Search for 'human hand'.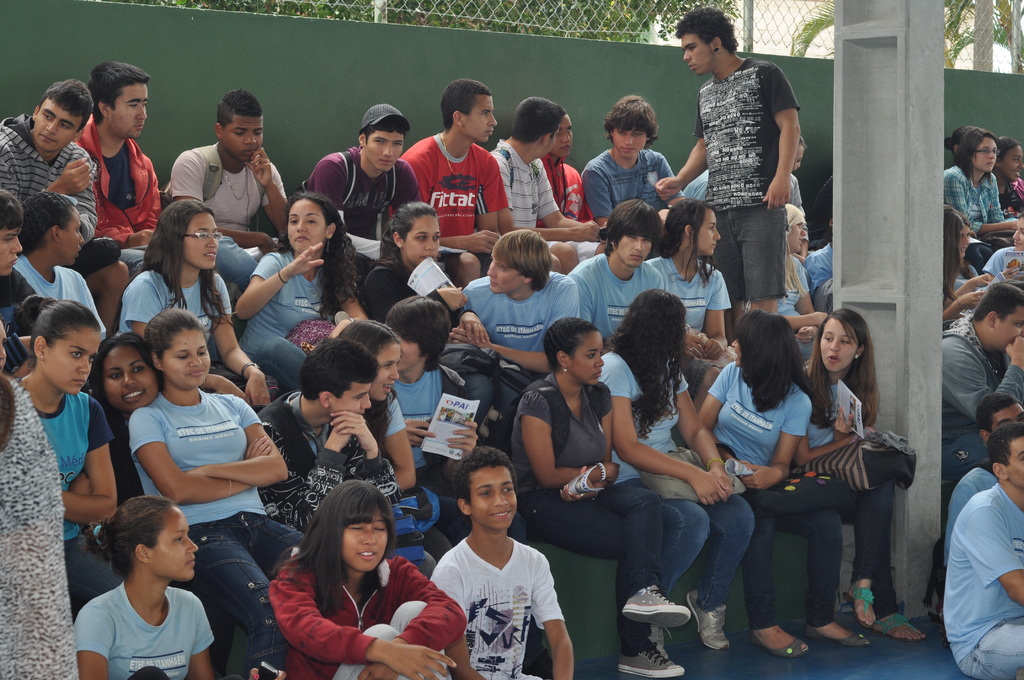
Found at pyautogui.locateOnScreen(447, 327, 492, 349).
